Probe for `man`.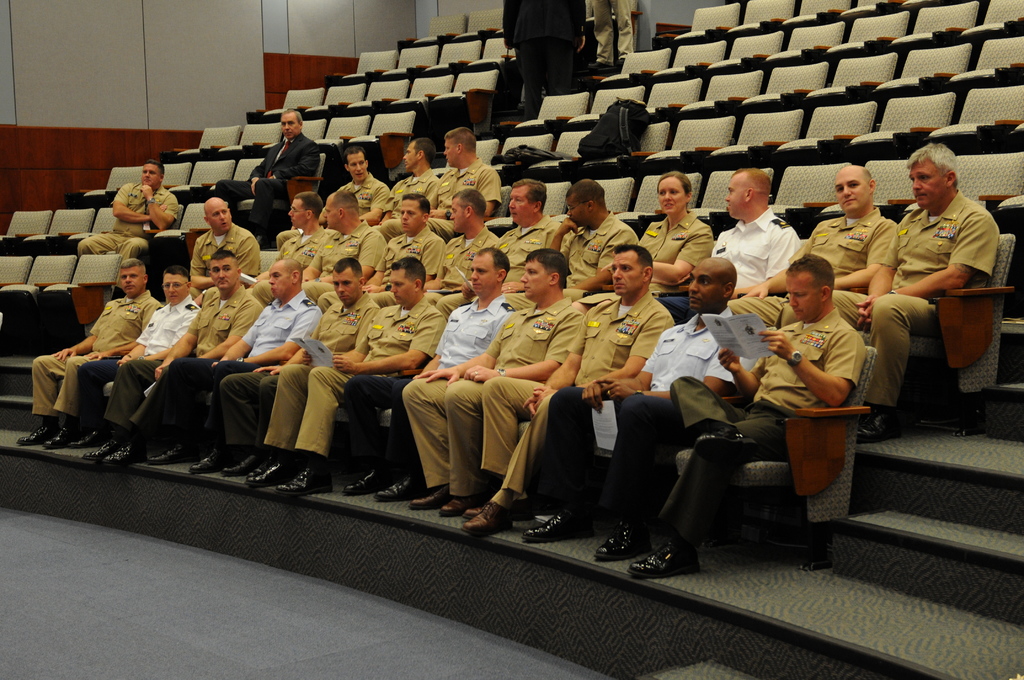
Probe result: x1=63, y1=259, x2=207, y2=465.
